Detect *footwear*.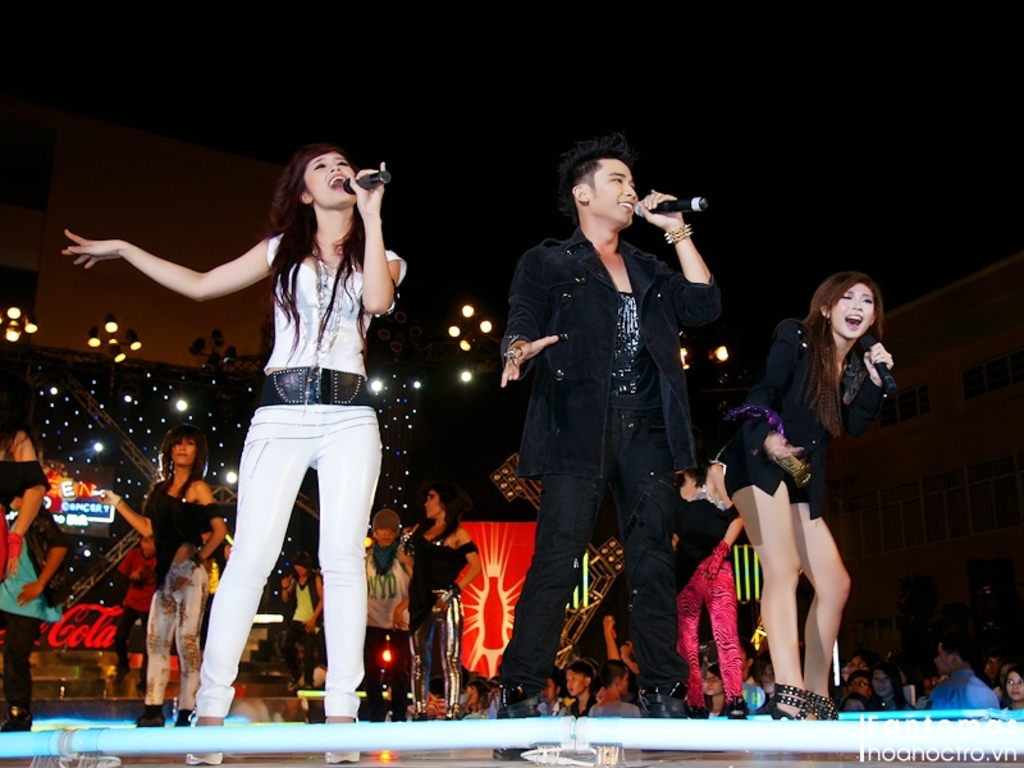
Detected at {"x1": 488, "y1": 685, "x2": 547, "y2": 764}.
